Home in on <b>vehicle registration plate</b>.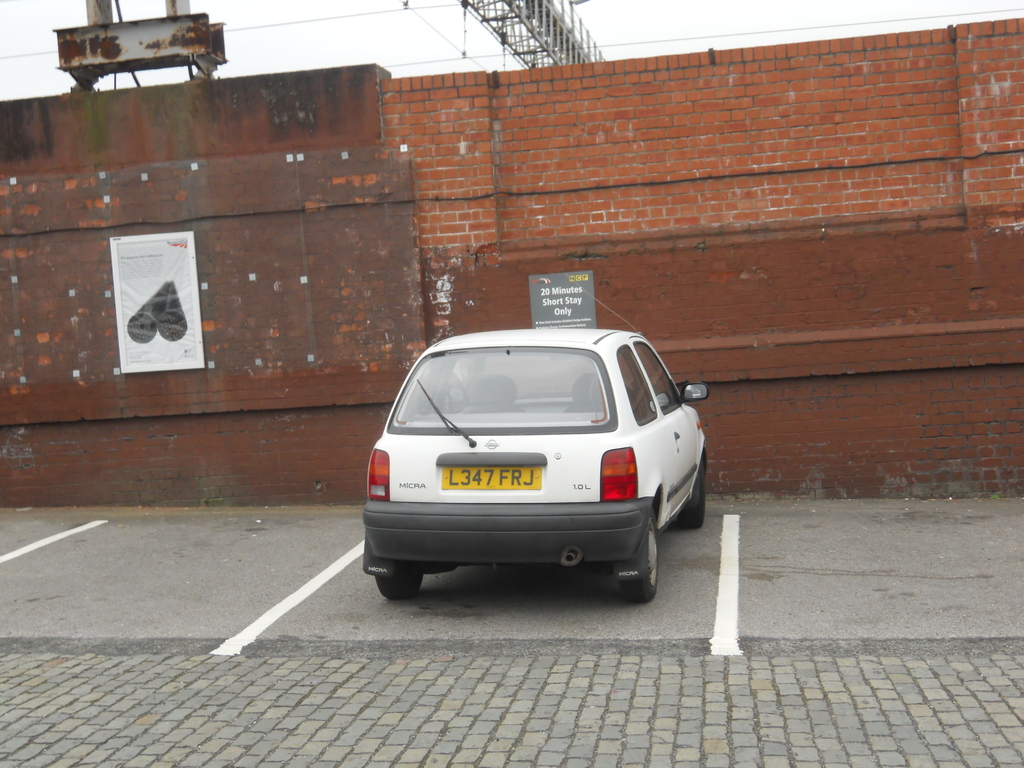
Homed in at select_region(440, 465, 542, 490).
